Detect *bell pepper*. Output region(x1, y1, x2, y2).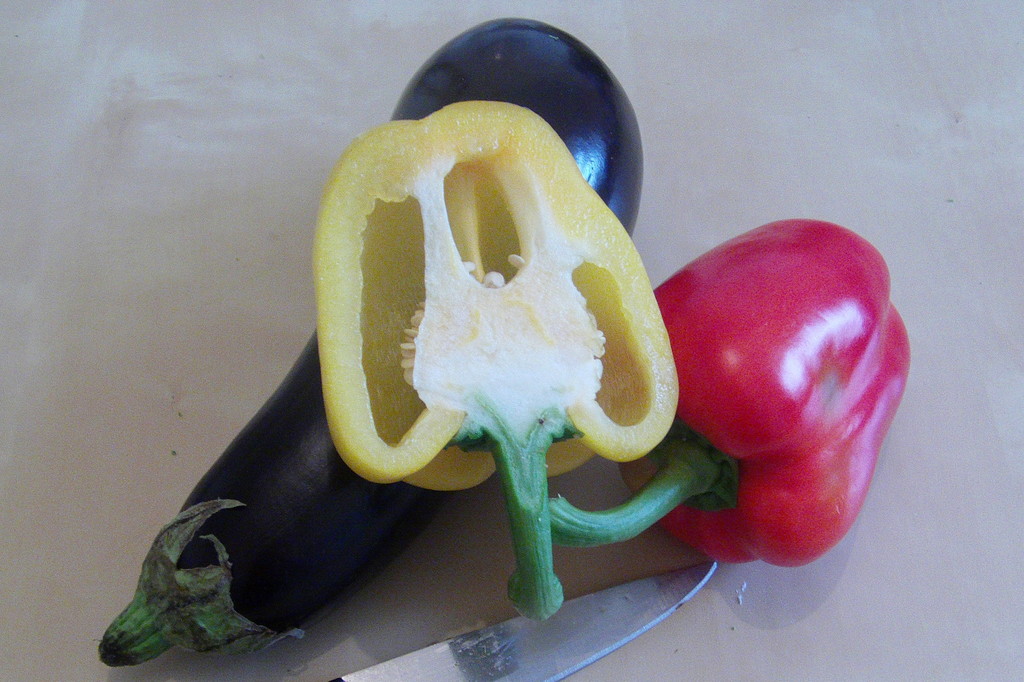
region(555, 215, 911, 572).
